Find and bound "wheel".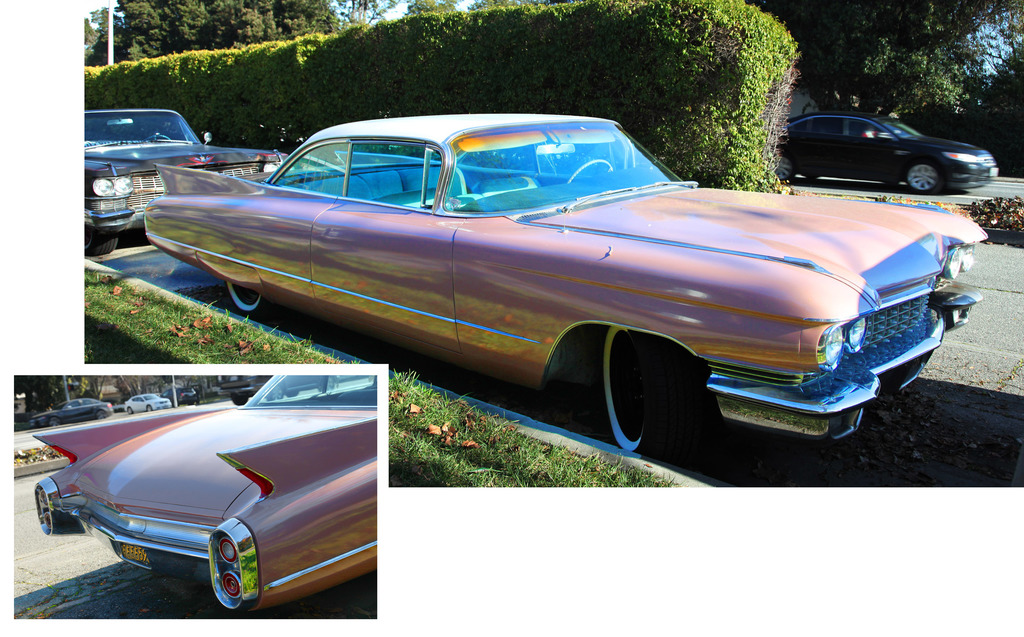
Bound: (left=83, top=235, right=118, bottom=258).
